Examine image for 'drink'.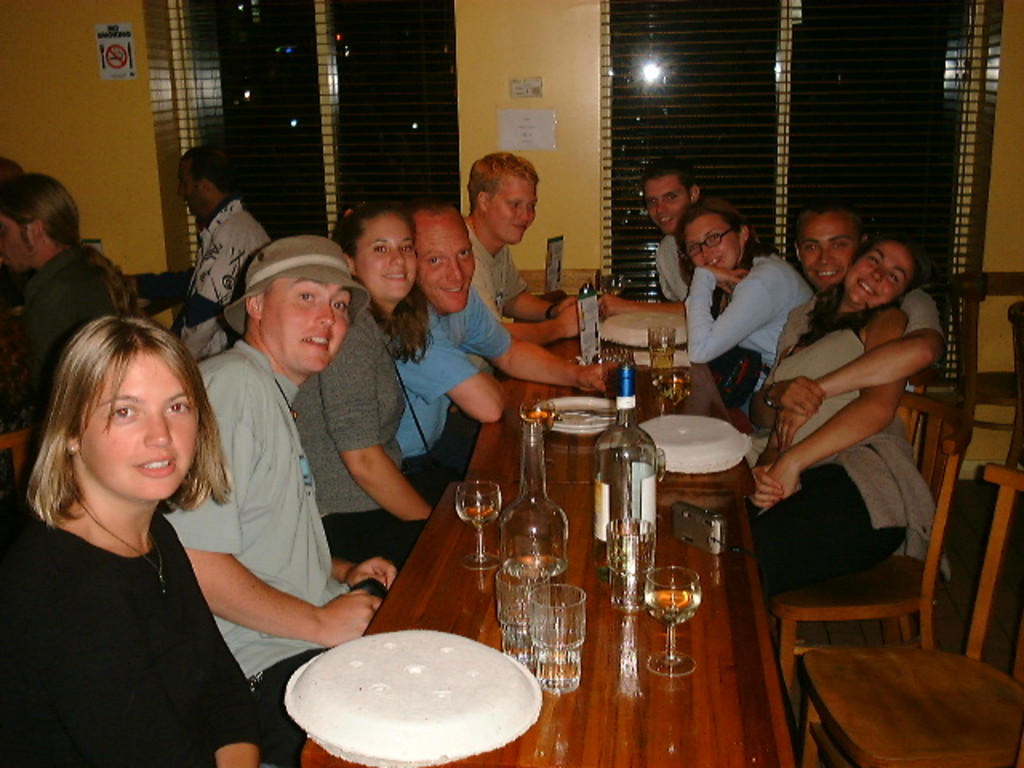
Examination result: BBox(654, 381, 688, 406).
